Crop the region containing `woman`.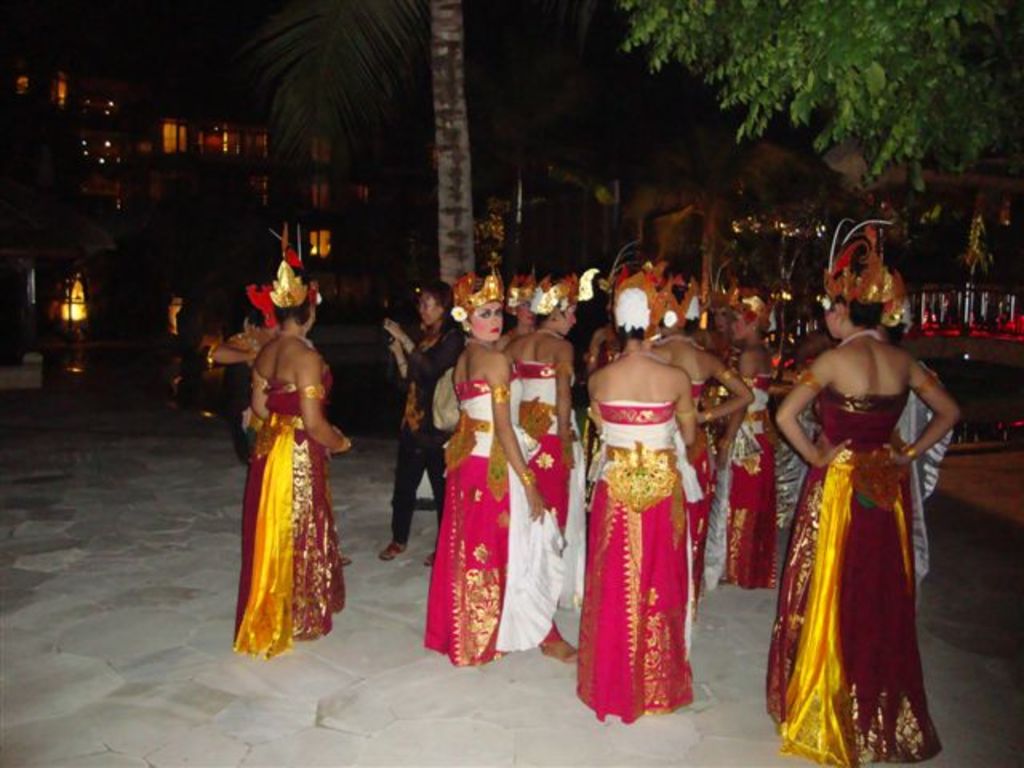
Crop region: bbox=(710, 291, 778, 584).
